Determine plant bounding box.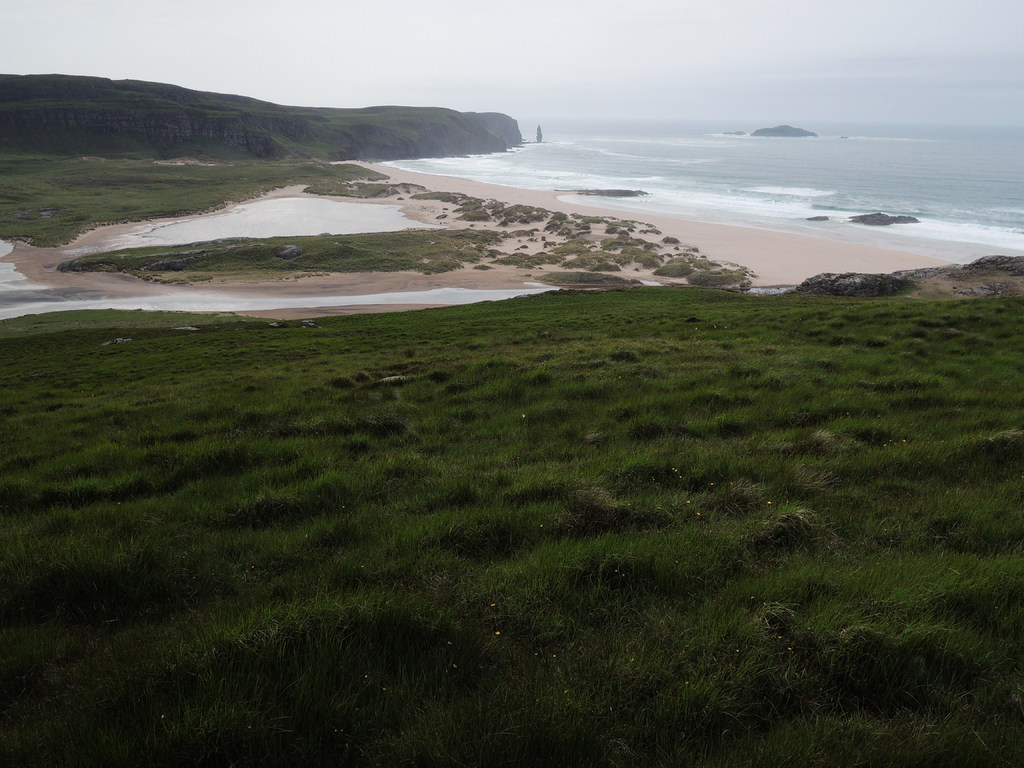
Determined: left=662, top=233, right=678, bottom=243.
